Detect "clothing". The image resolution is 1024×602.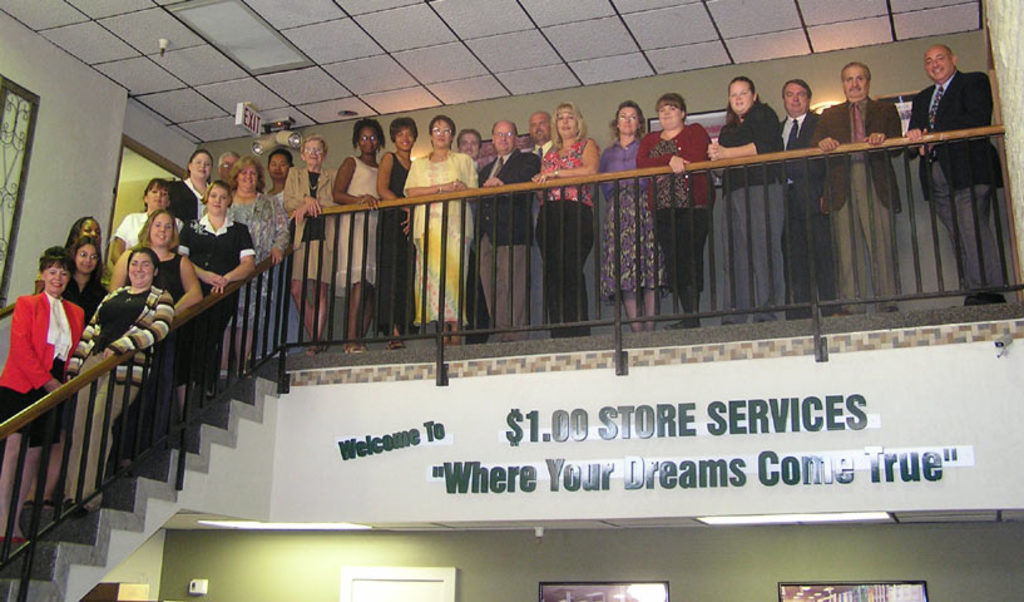
(x1=377, y1=152, x2=396, y2=365).
